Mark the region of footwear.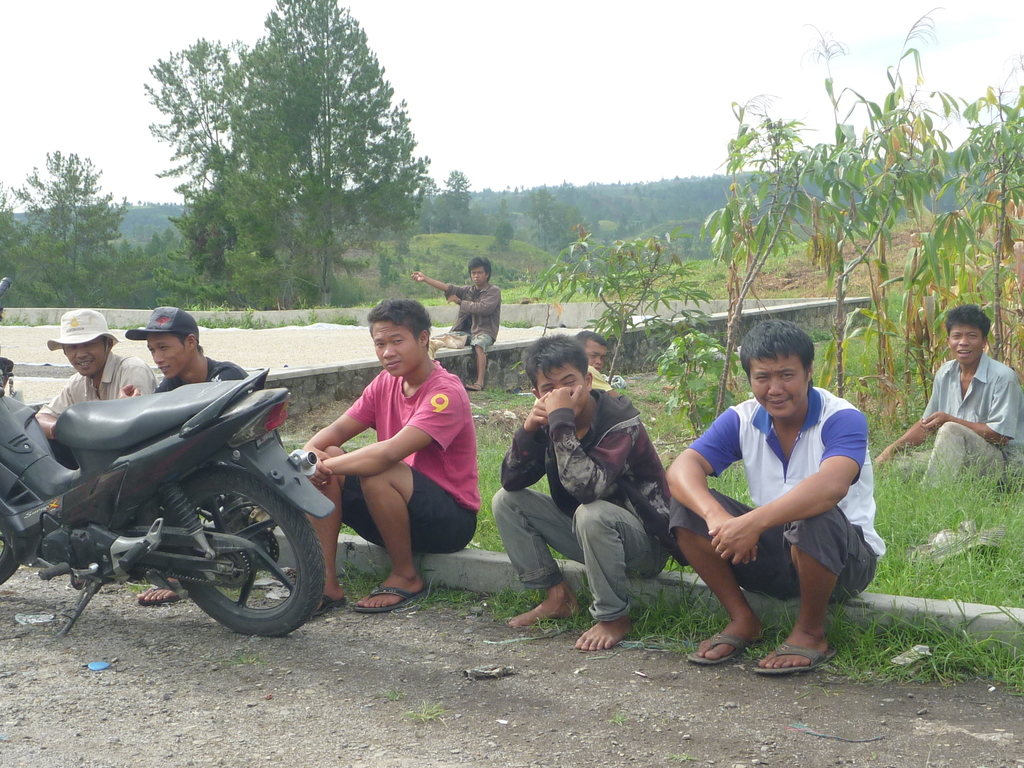
Region: {"left": 465, "top": 381, "right": 481, "bottom": 388}.
